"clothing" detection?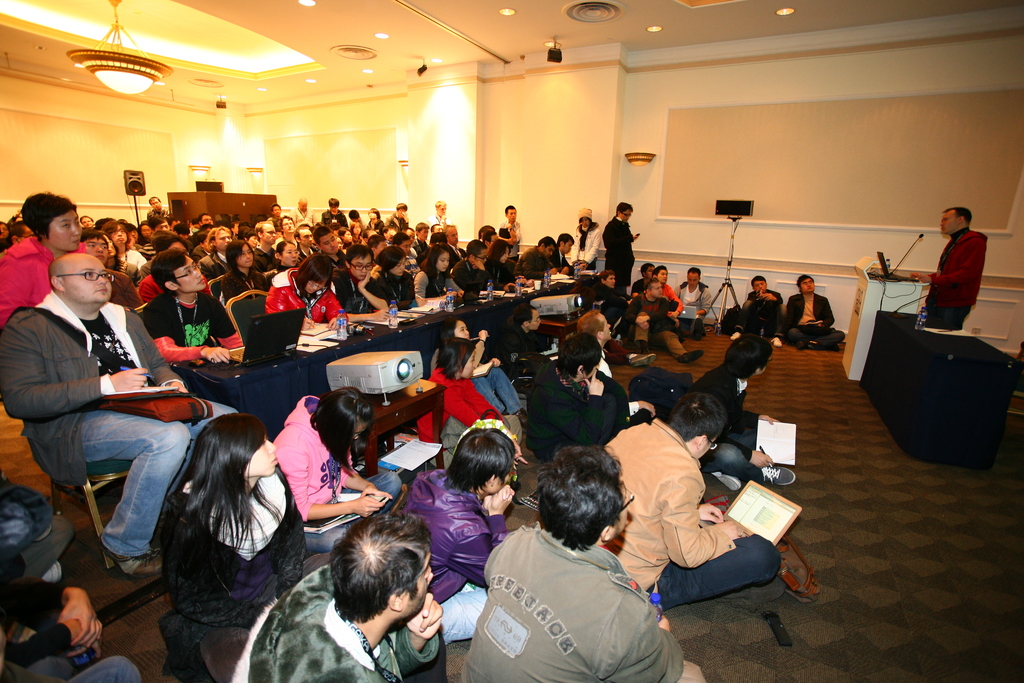
x1=678, y1=283, x2=717, y2=315
